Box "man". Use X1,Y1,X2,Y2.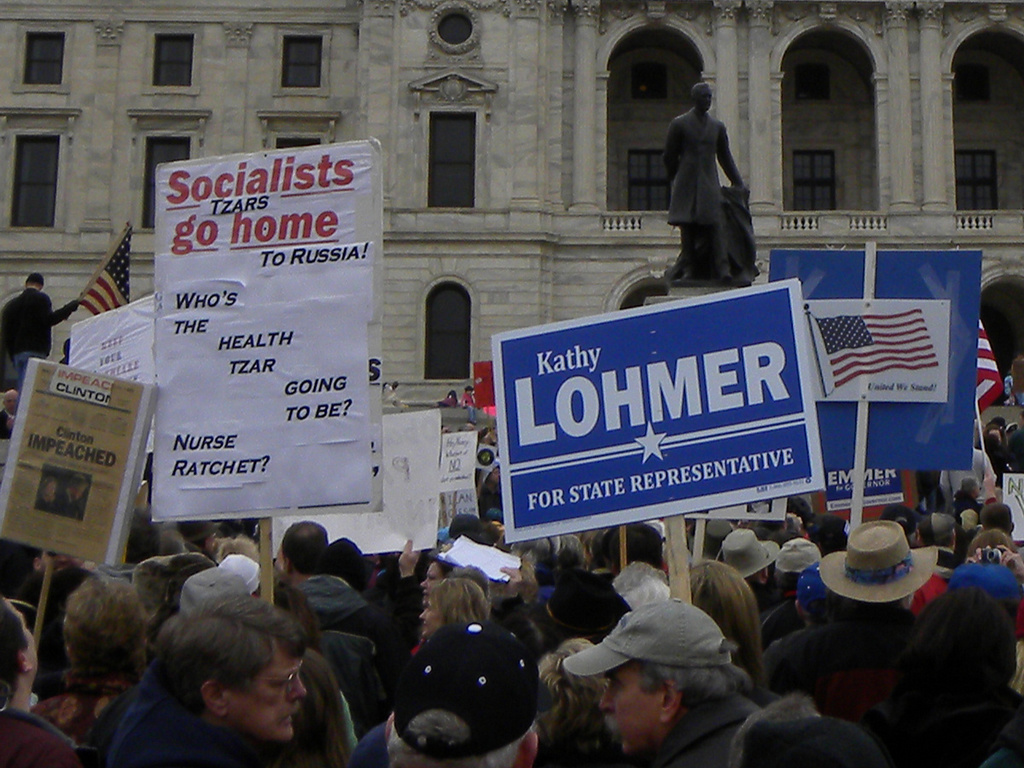
761,521,945,707.
